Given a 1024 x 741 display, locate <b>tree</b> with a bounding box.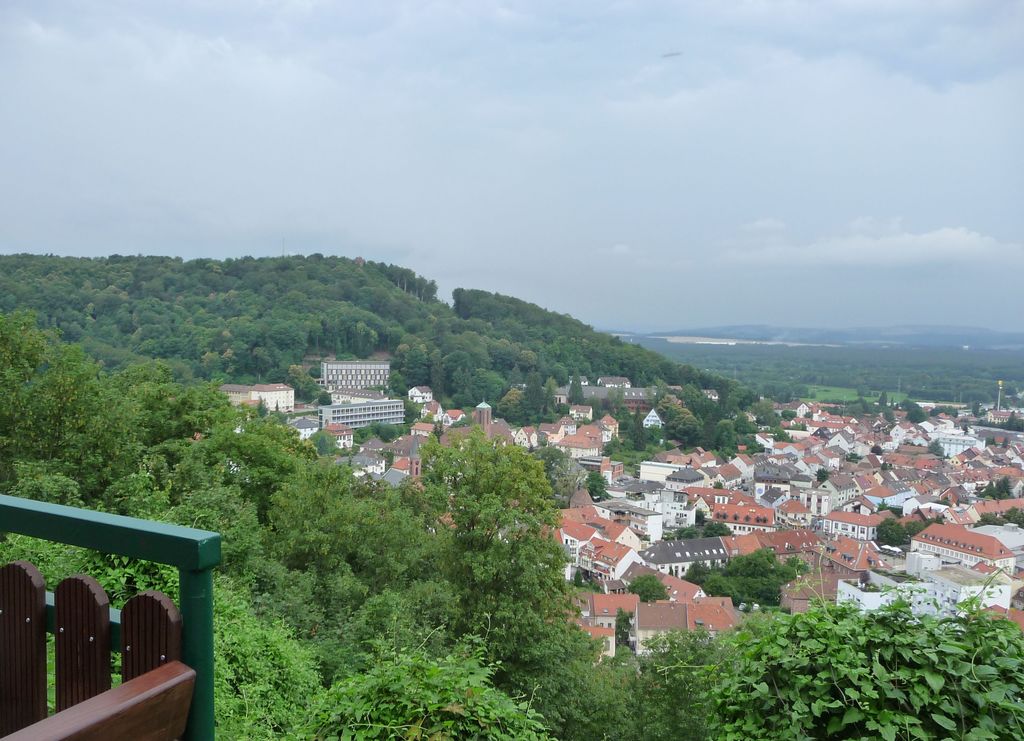
Located: pyautogui.locateOnScreen(567, 365, 587, 403).
